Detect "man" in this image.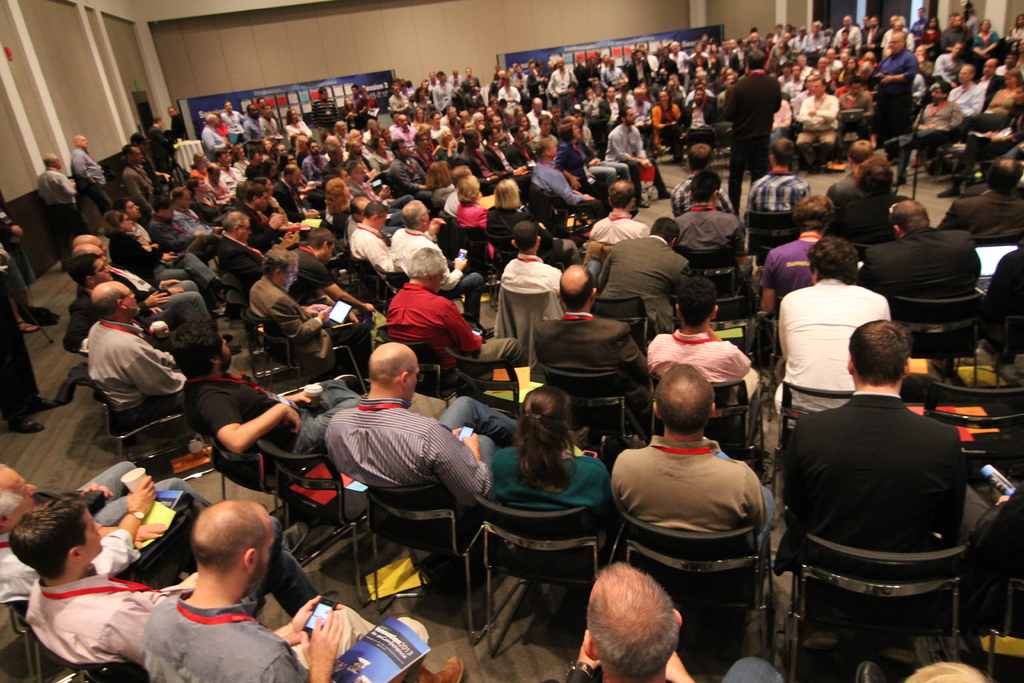
Detection: bbox=[113, 195, 229, 317].
